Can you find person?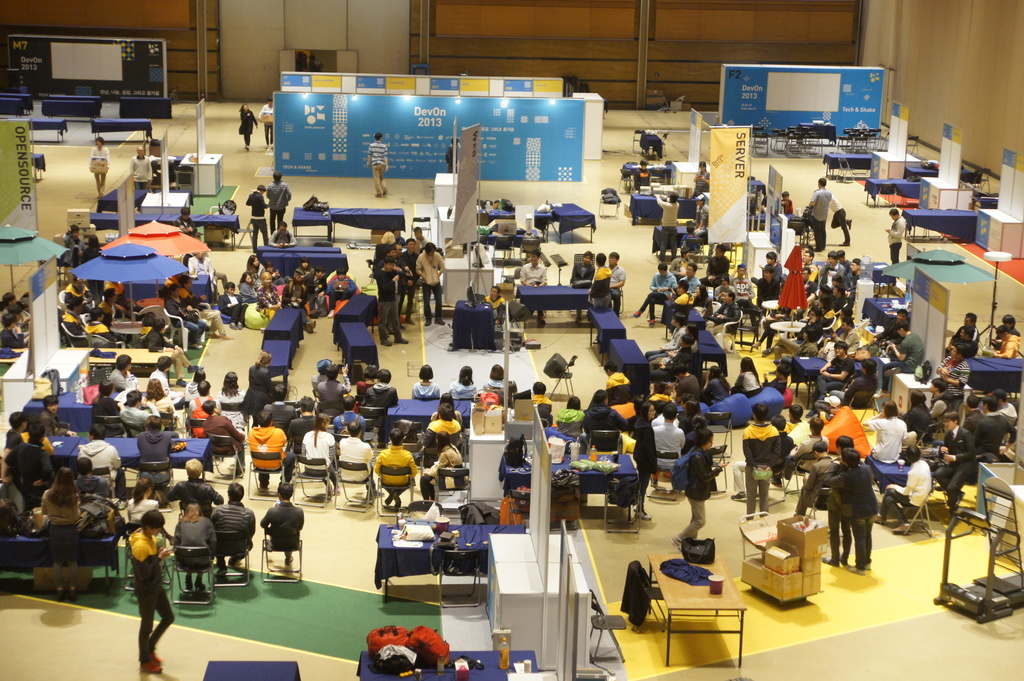
Yes, bounding box: (x1=861, y1=399, x2=906, y2=463).
